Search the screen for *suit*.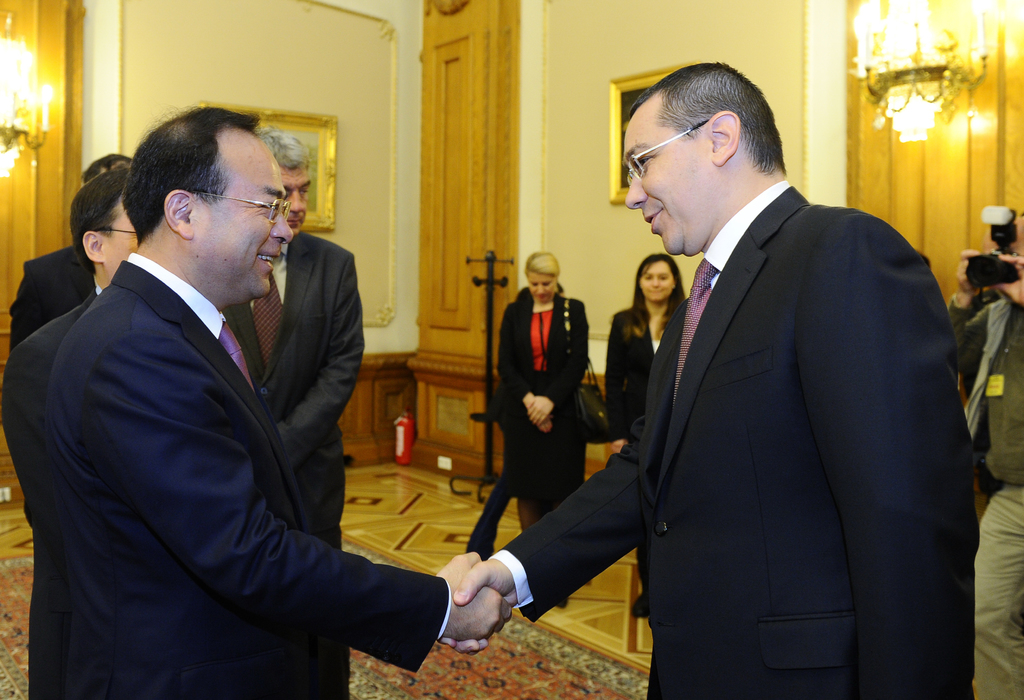
Found at 497 291 600 407.
